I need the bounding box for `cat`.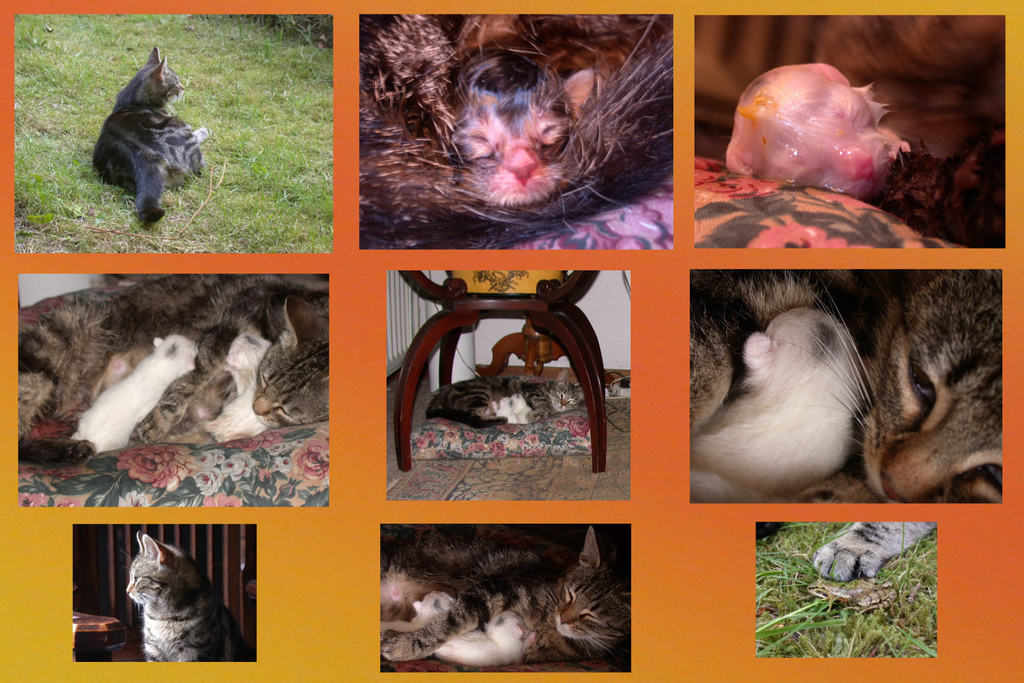
Here it is: [left=92, top=44, right=211, bottom=221].
